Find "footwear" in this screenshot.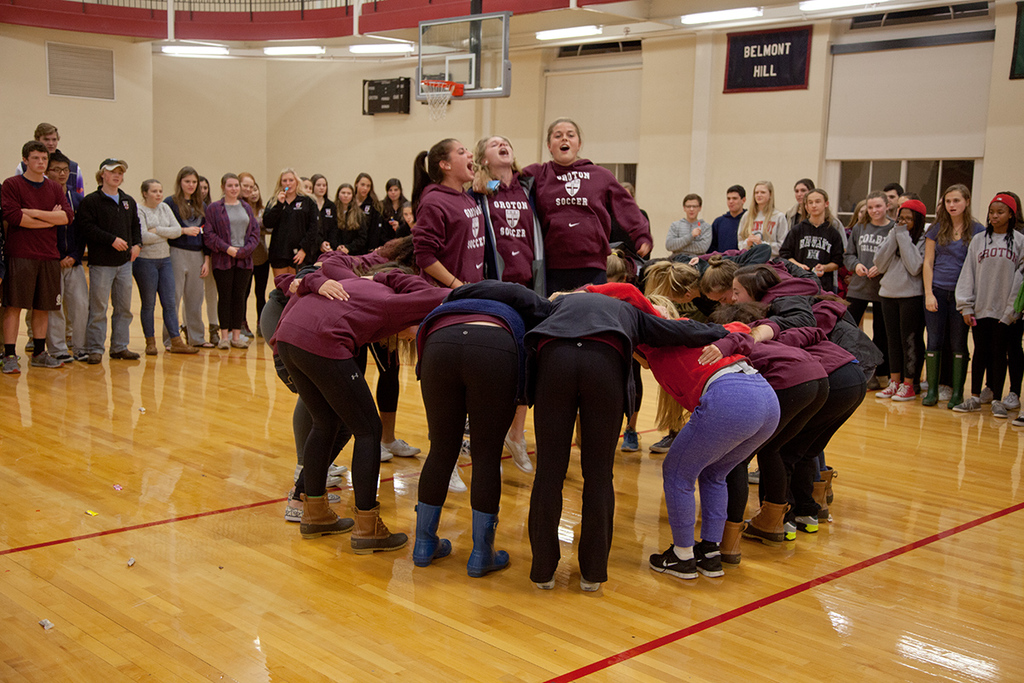
The bounding box for "footwear" is left=625, top=431, right=641, bottom=453.
